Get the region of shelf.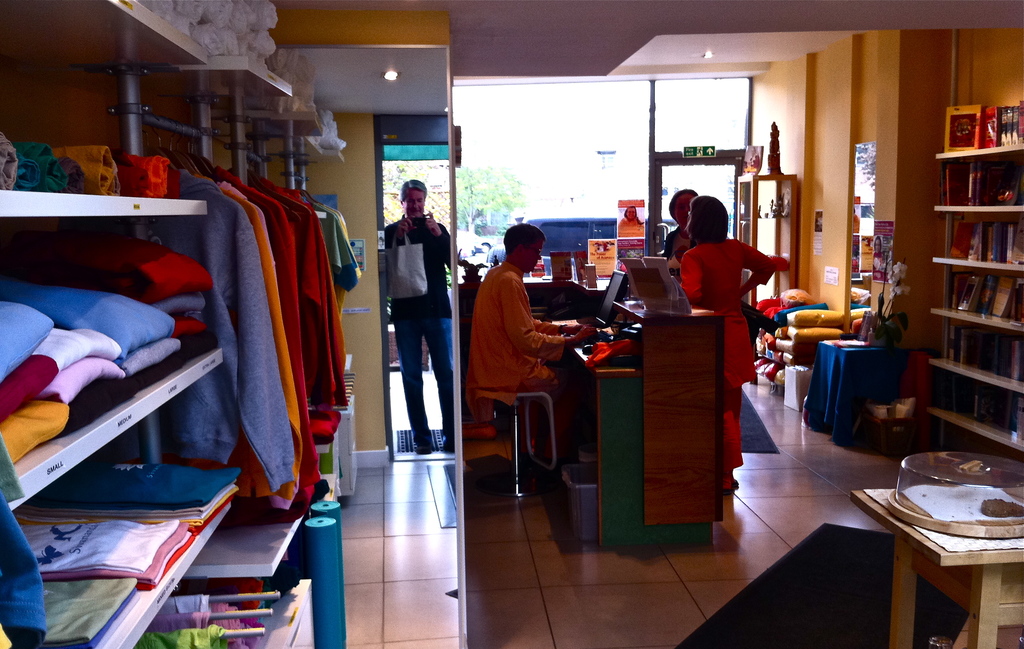
crop(920, 79, 1023, 482).
